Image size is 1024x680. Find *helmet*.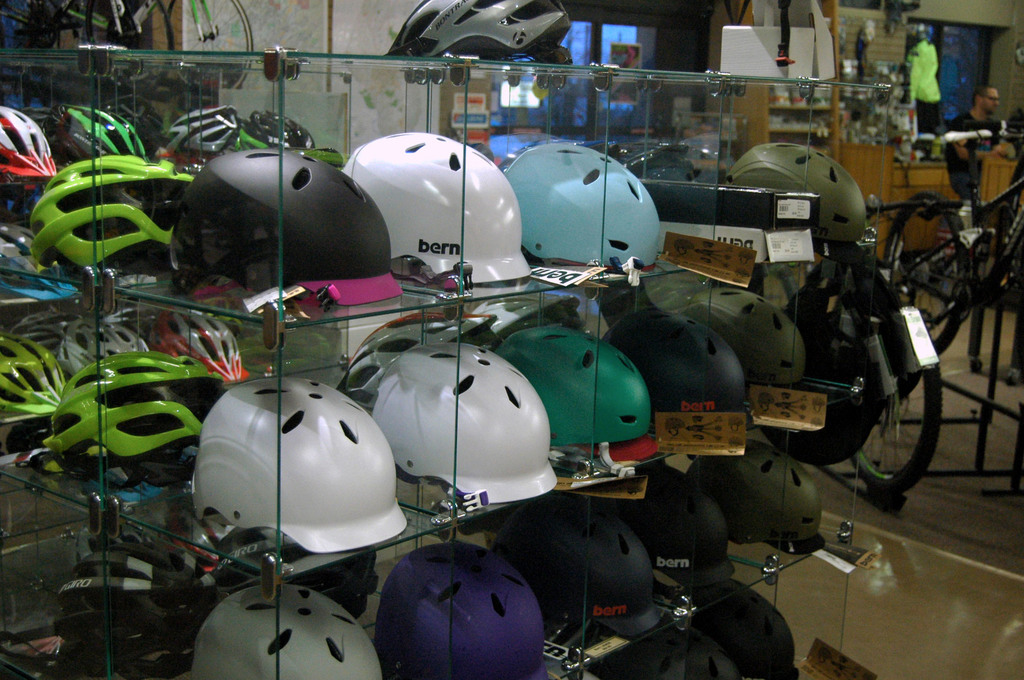
bbox=(340, 130, 533, 286).
